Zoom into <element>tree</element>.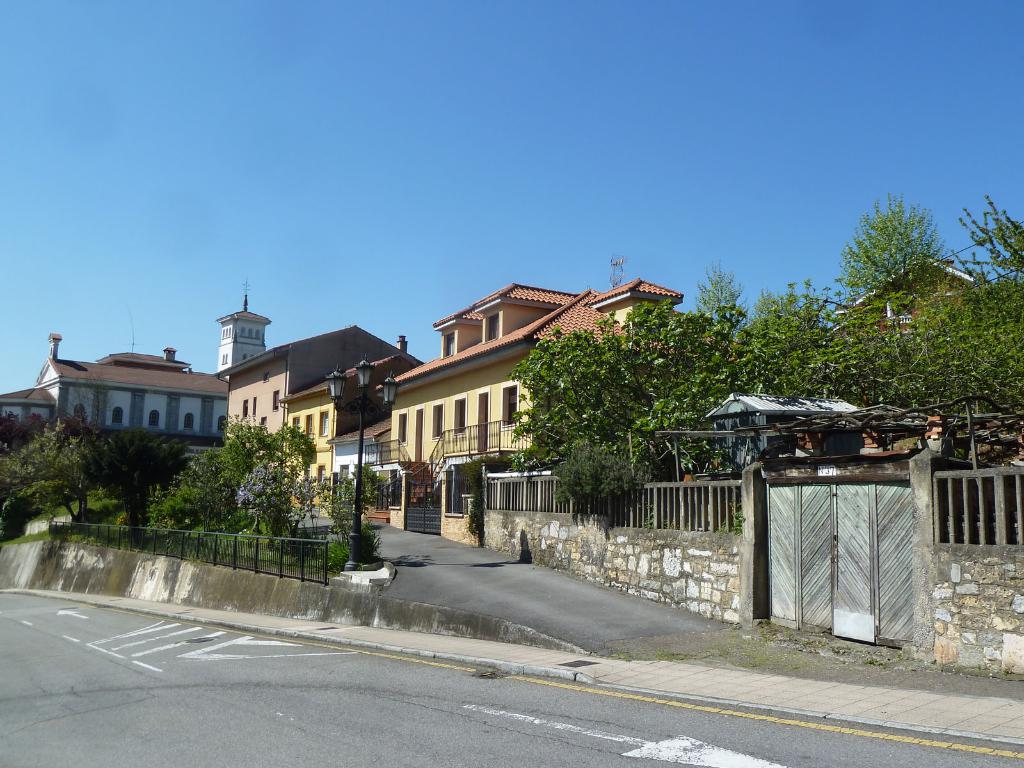
Zoom target: box(830, 184, 958, 322).
